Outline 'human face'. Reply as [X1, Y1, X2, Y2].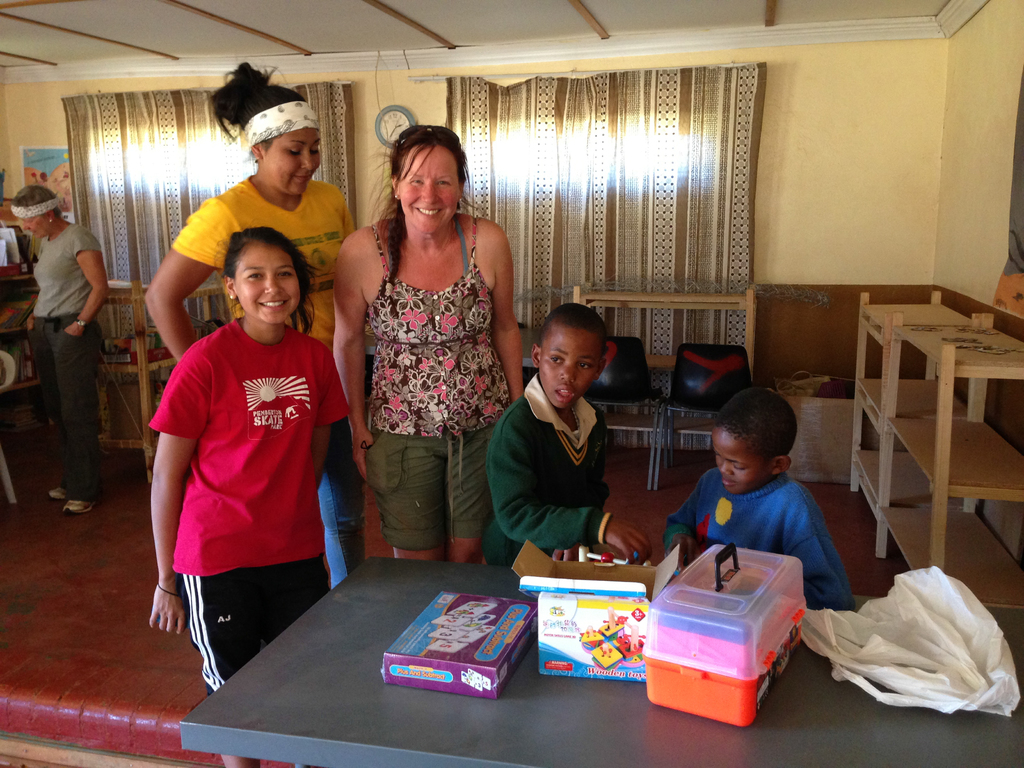
[14, 202, 49, 241].
